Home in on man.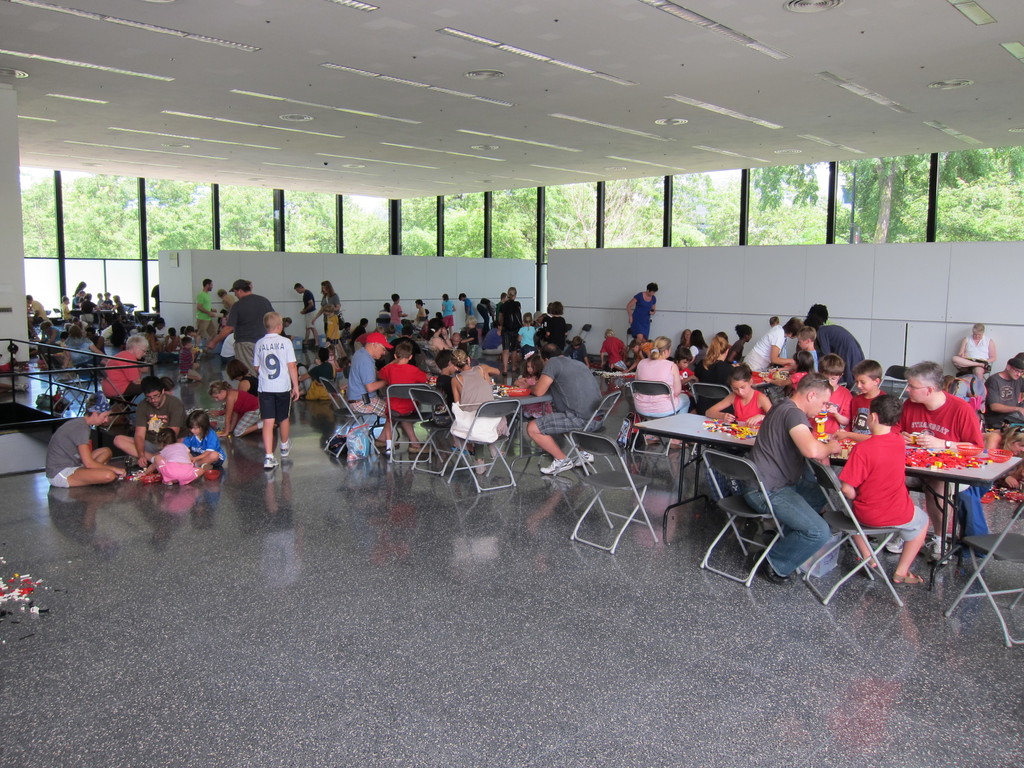
Homed in at x1=950 y1=319 x2=1000 y2=371.
